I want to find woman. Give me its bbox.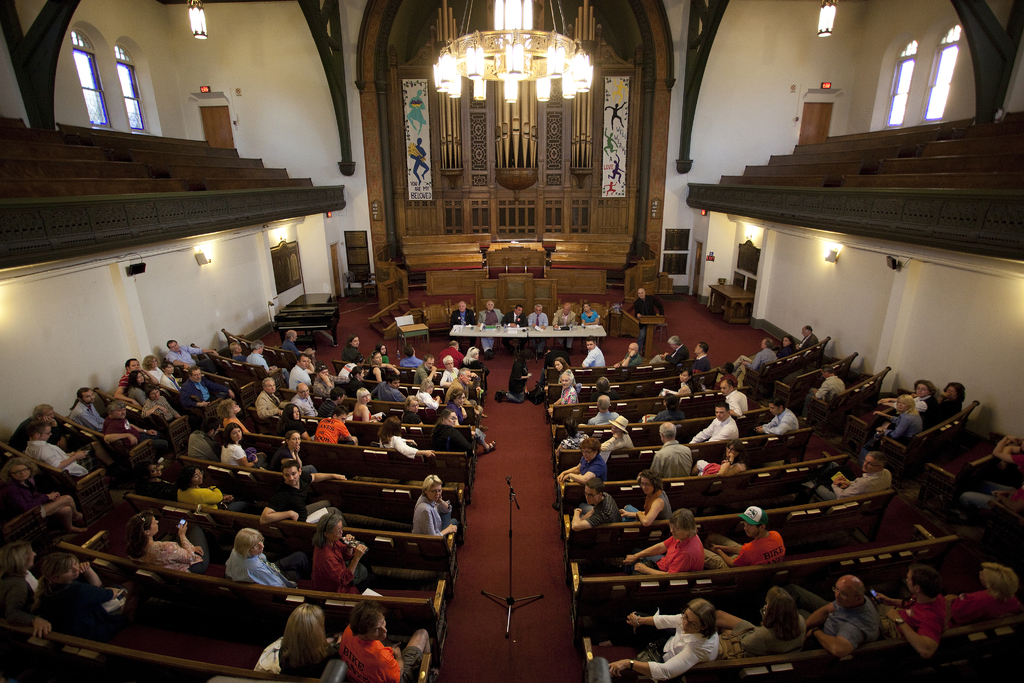
x1=776, y1=335, x2=797, y2=358.
